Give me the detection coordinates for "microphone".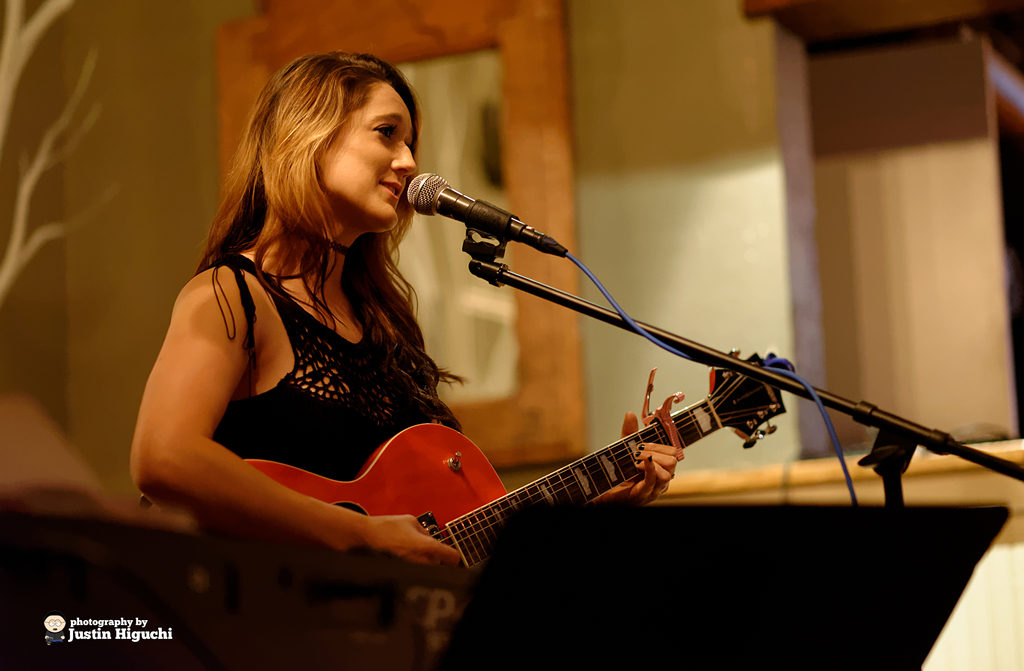
bbox=[397, 168, 570, 254].
